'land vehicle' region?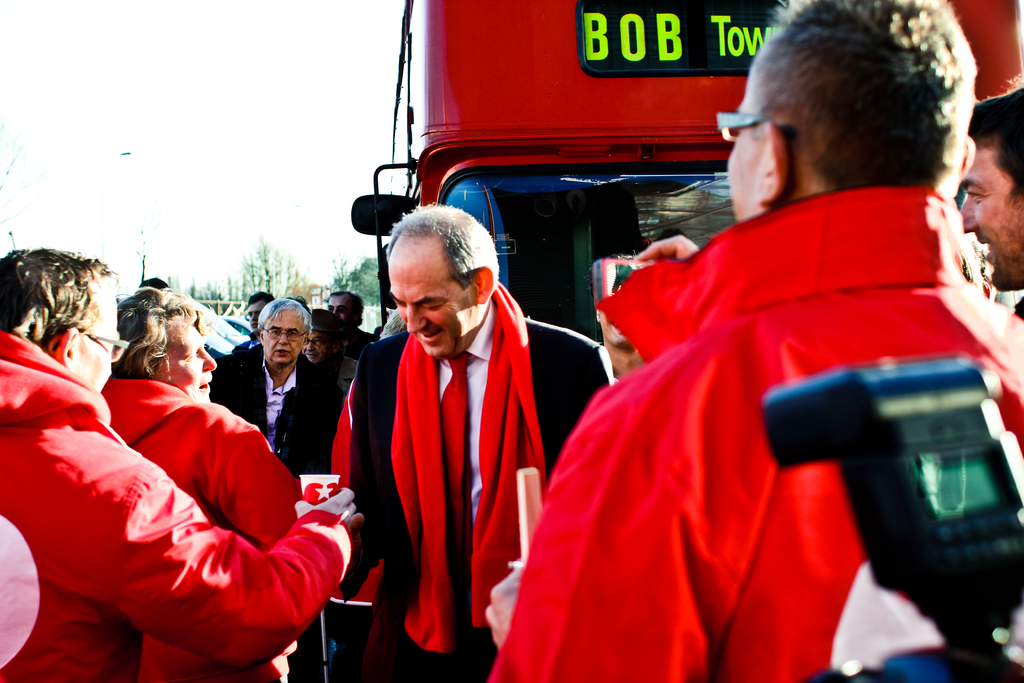
x1=340 y1=0 x2=1023 y2=682
